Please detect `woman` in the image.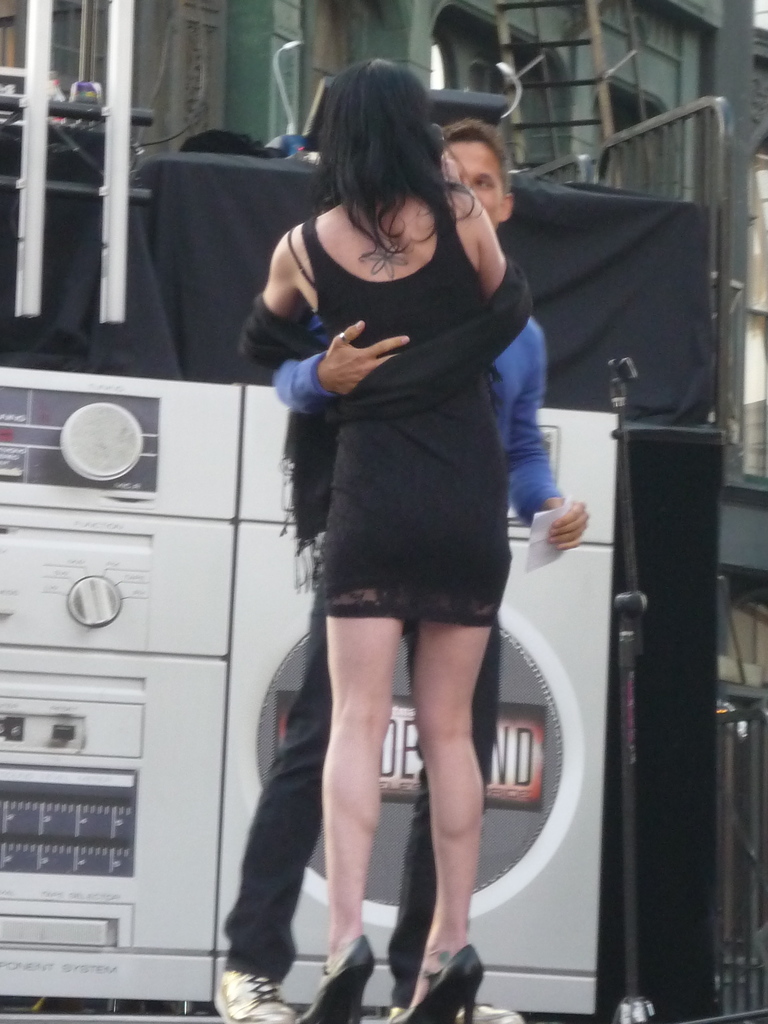
224,109,580,1005.
